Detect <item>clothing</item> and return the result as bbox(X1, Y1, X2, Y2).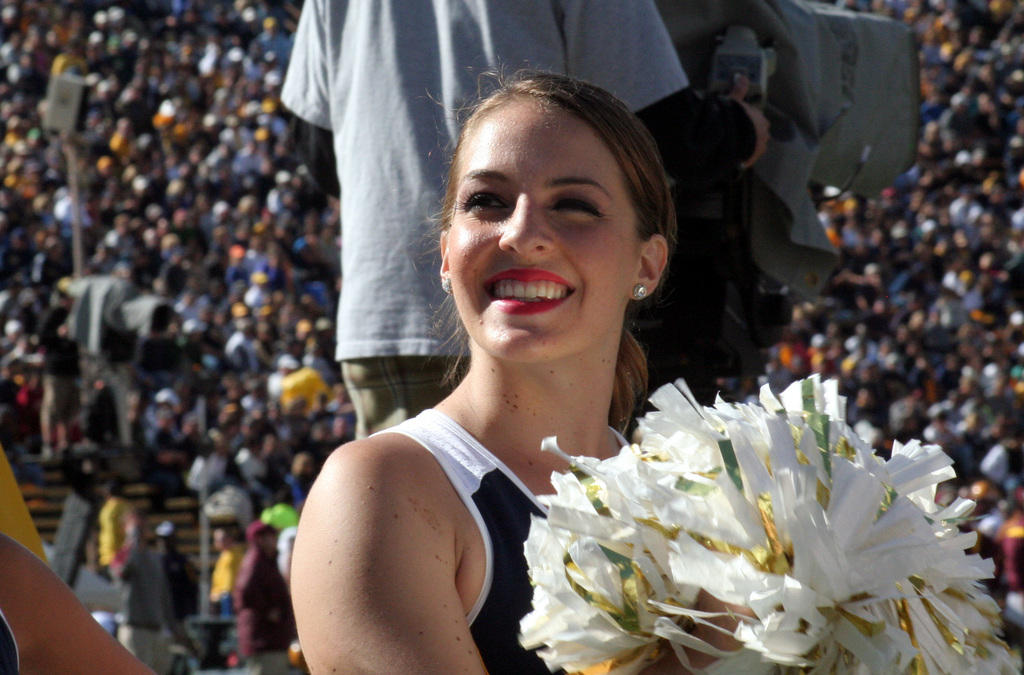
bbox(275, 0, 684, 390).
